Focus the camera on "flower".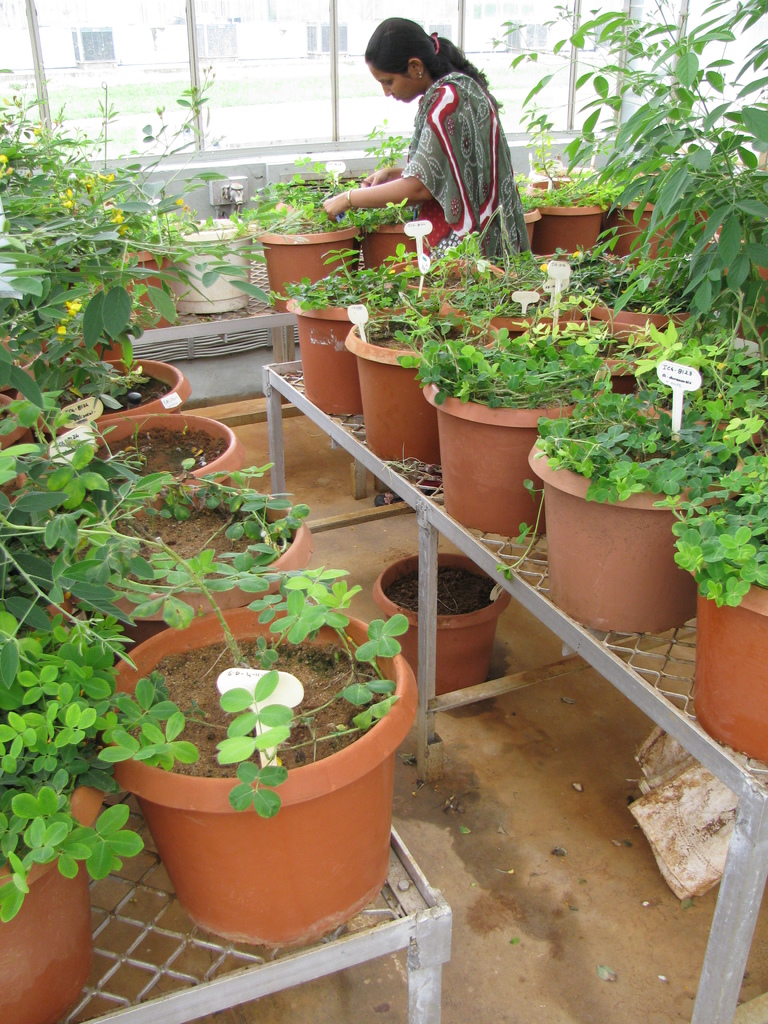
Focus region: select_region(54, 294, 86, 337).
